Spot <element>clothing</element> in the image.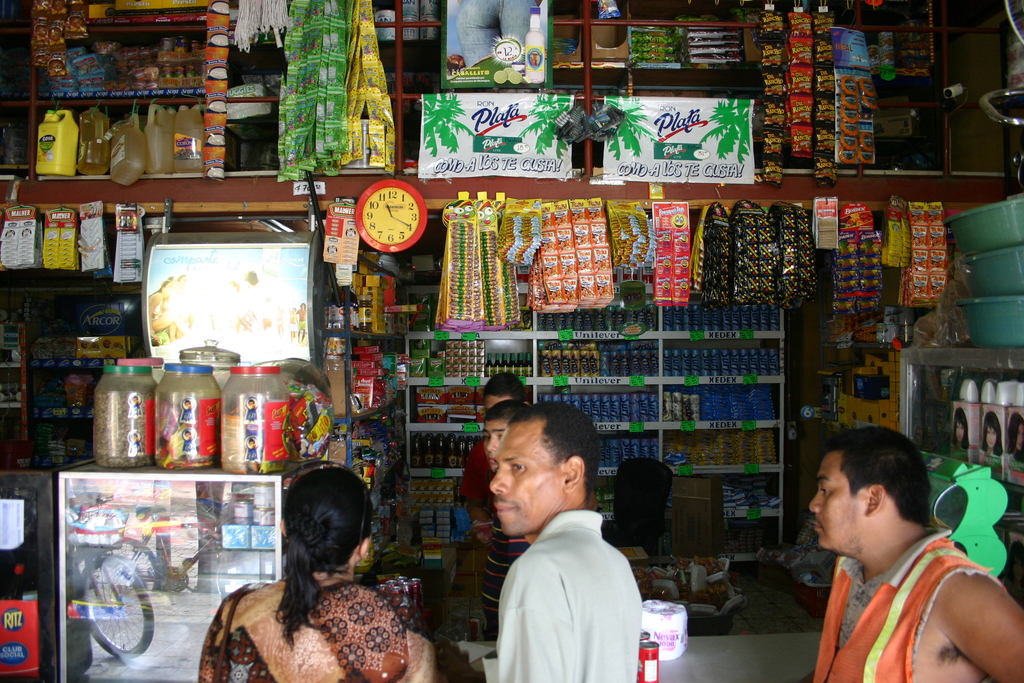
<element>clothing</element> found at region(193, 565, 436, 682).
